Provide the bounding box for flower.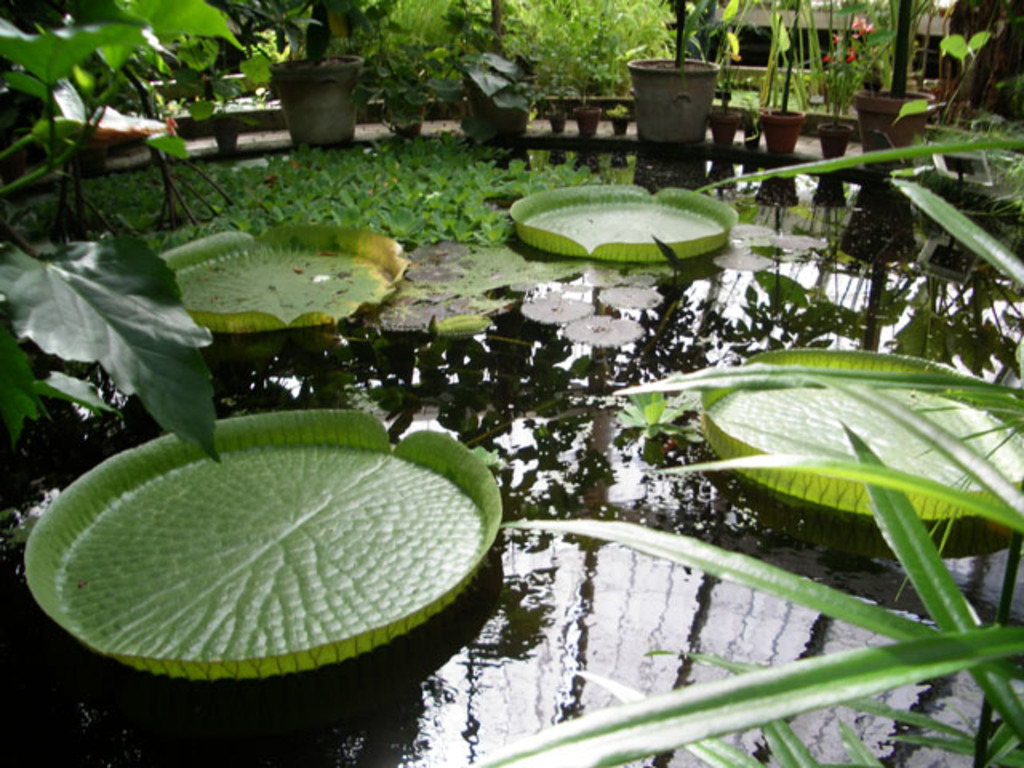
[845, 43, 856, 67].
